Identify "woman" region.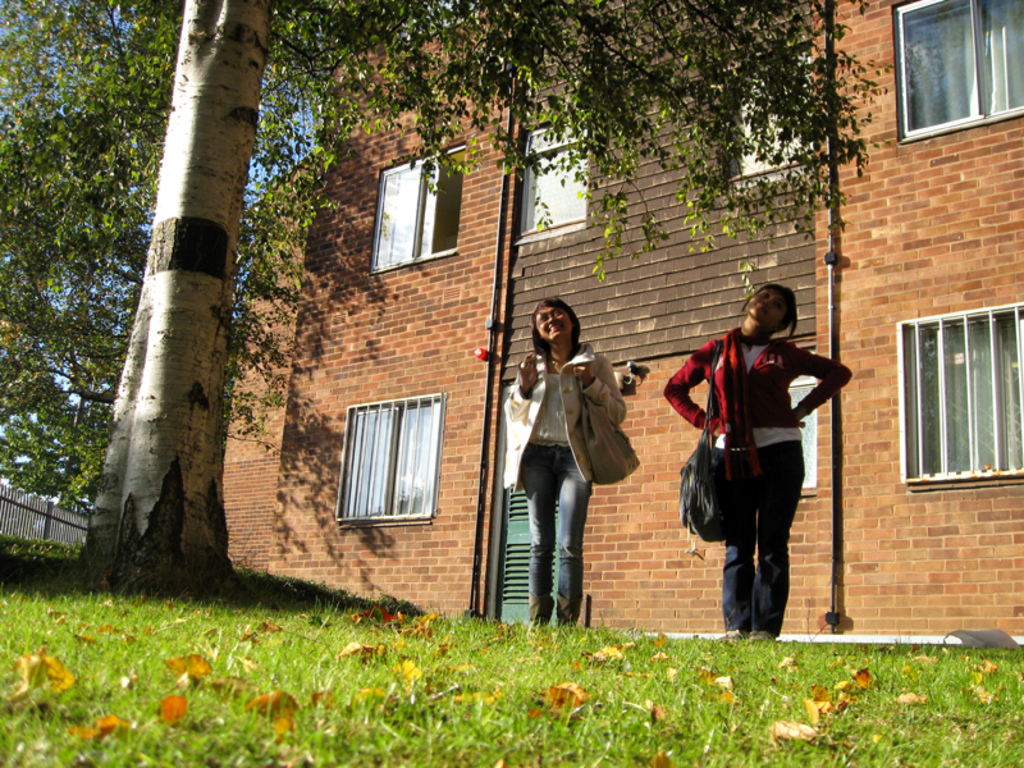
Region: crop(502, 297, 626, 628).
